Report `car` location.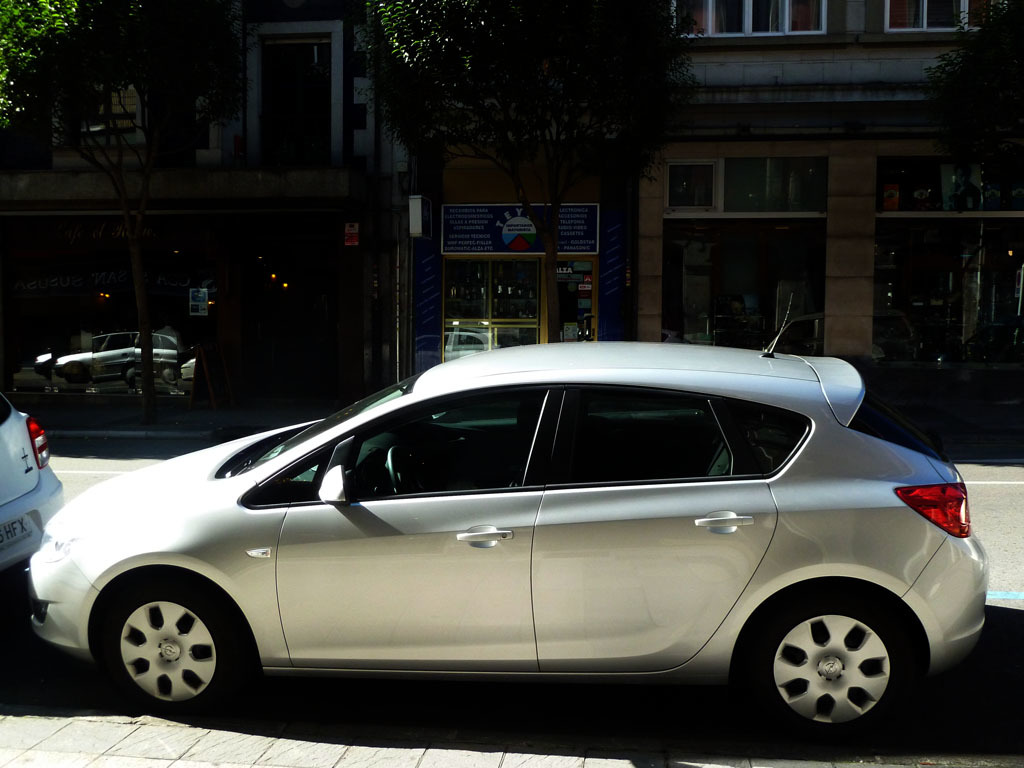
Report: (left=12, top=342, right=989, bottom=737).
